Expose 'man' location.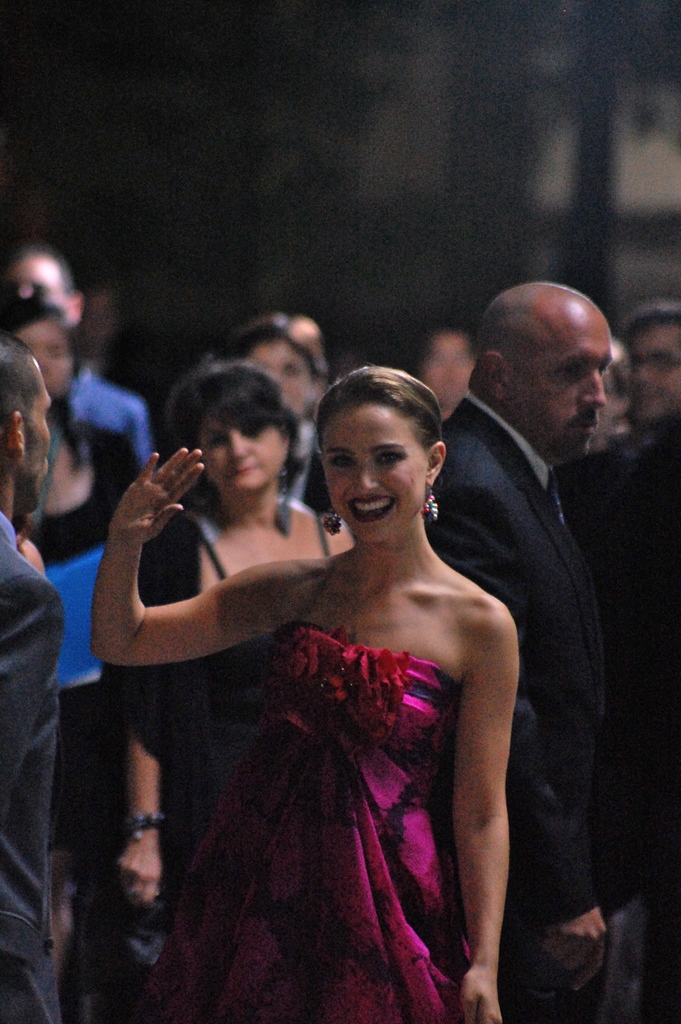
Exposed at (552,301,680,1023).
